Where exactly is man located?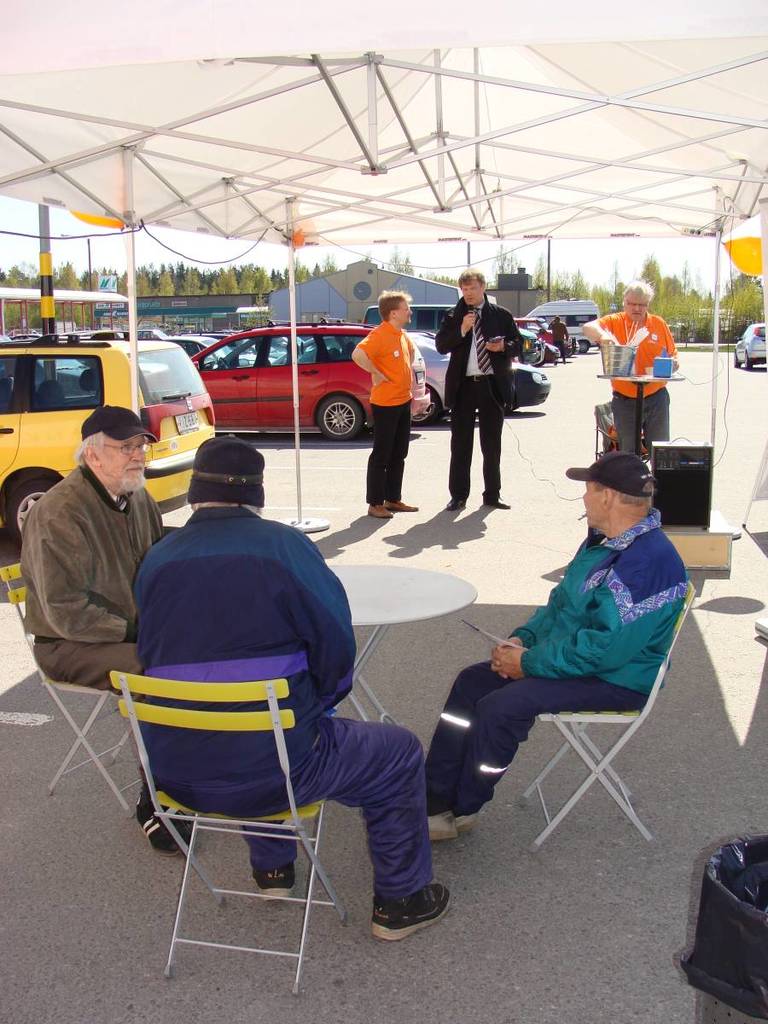
Its bounding box is bbox(24, 406, 195, 858).
